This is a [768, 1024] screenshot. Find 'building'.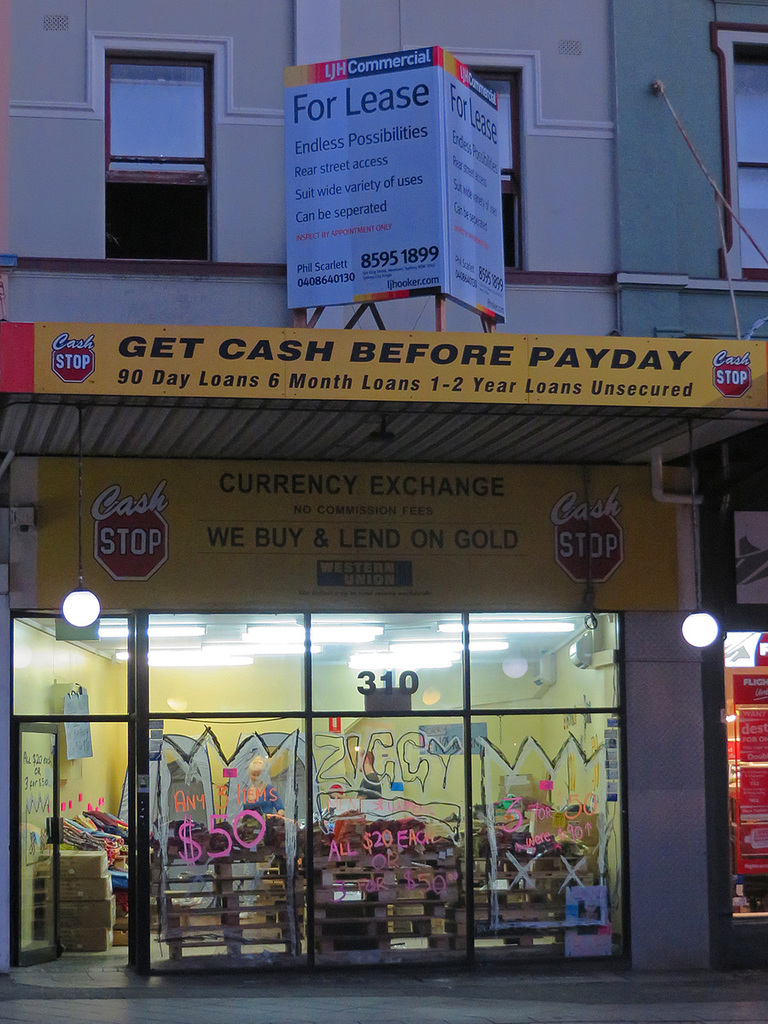
Bounding box: [x1=0, y1=0, x2=709, y2=972].
